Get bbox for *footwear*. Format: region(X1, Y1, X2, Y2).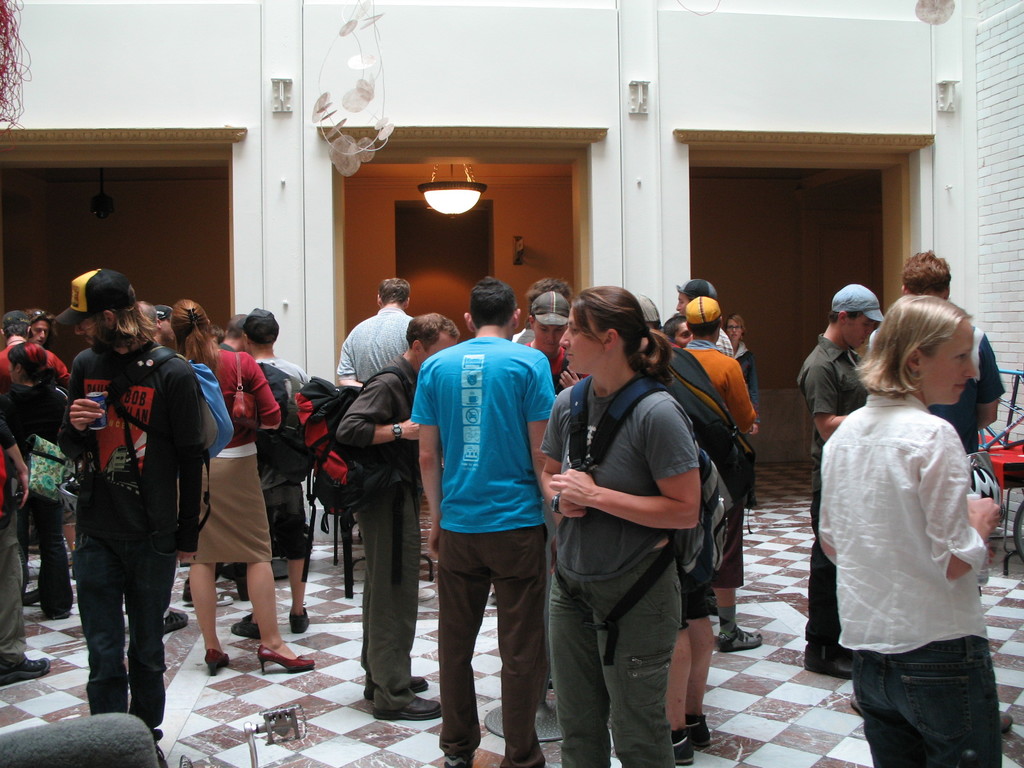
region(367, 689, 440, 716).
